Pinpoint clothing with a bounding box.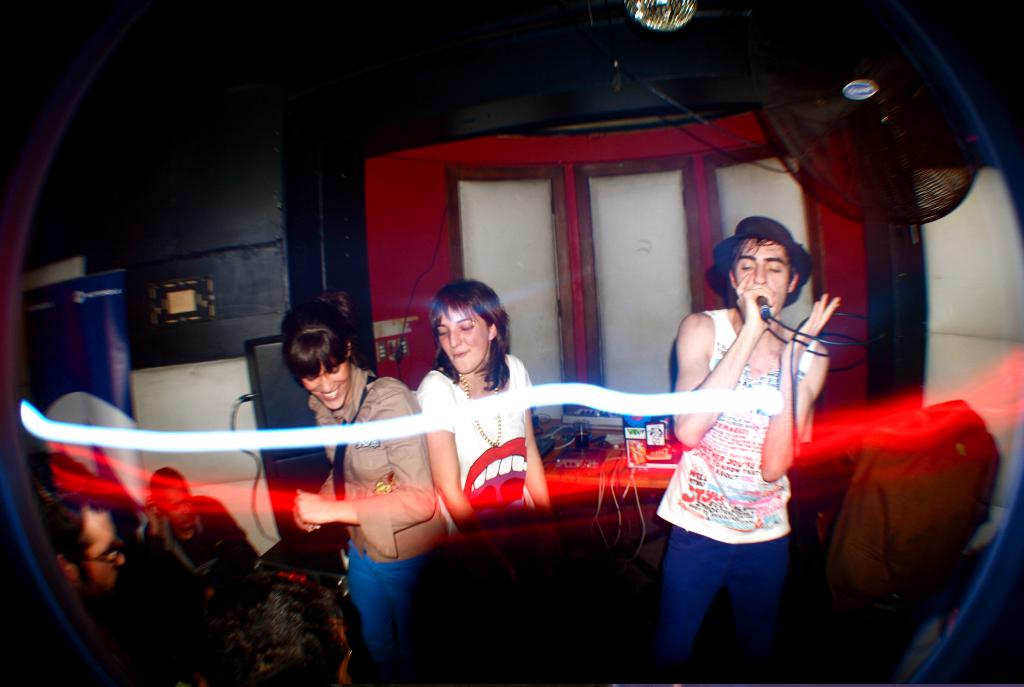
[657,272,813,639].
